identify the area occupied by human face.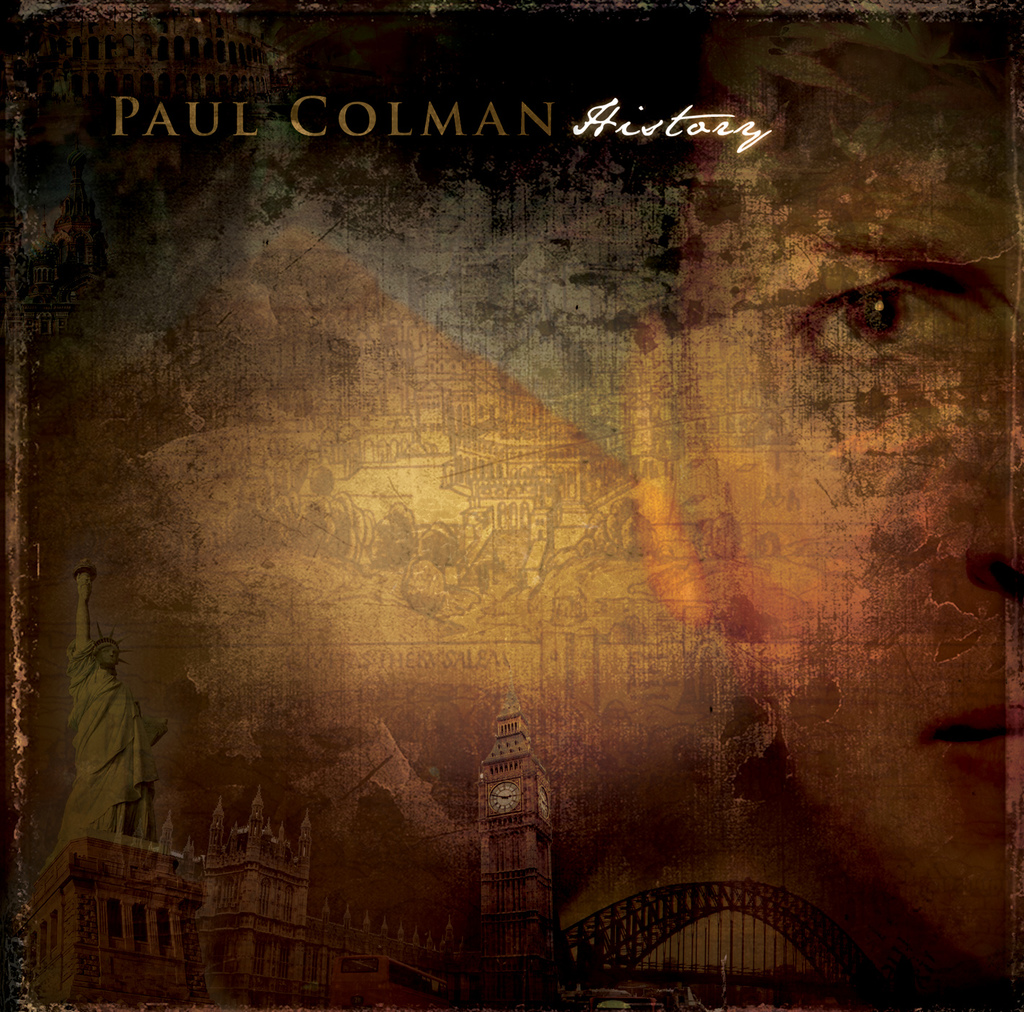
Area: locate(99, 648, 119, 665).
